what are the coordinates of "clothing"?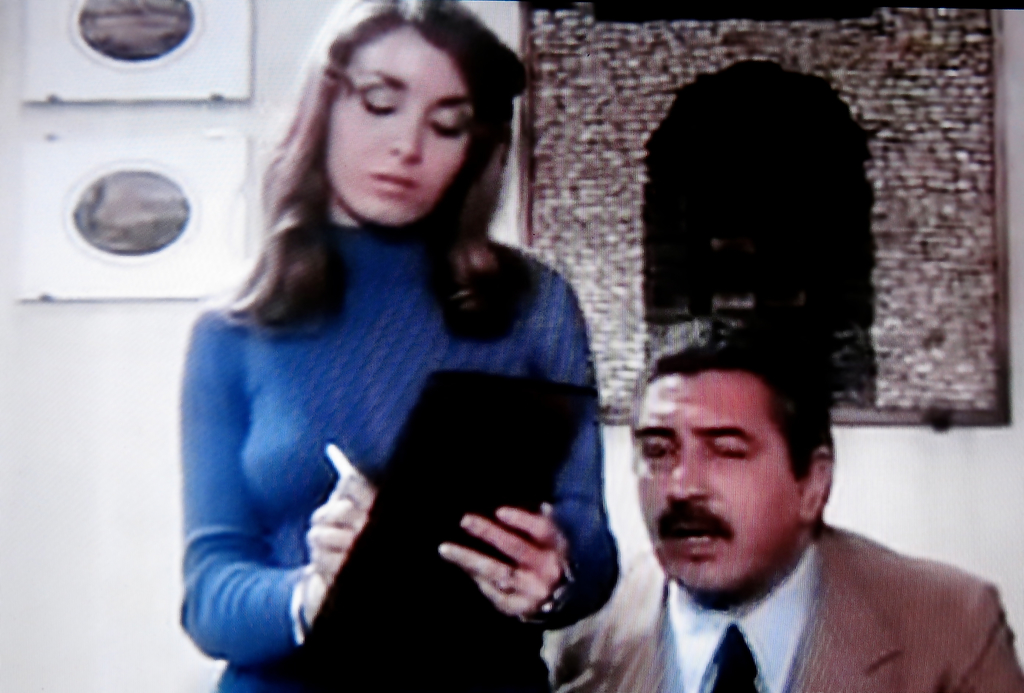
542 523 1023 692.
